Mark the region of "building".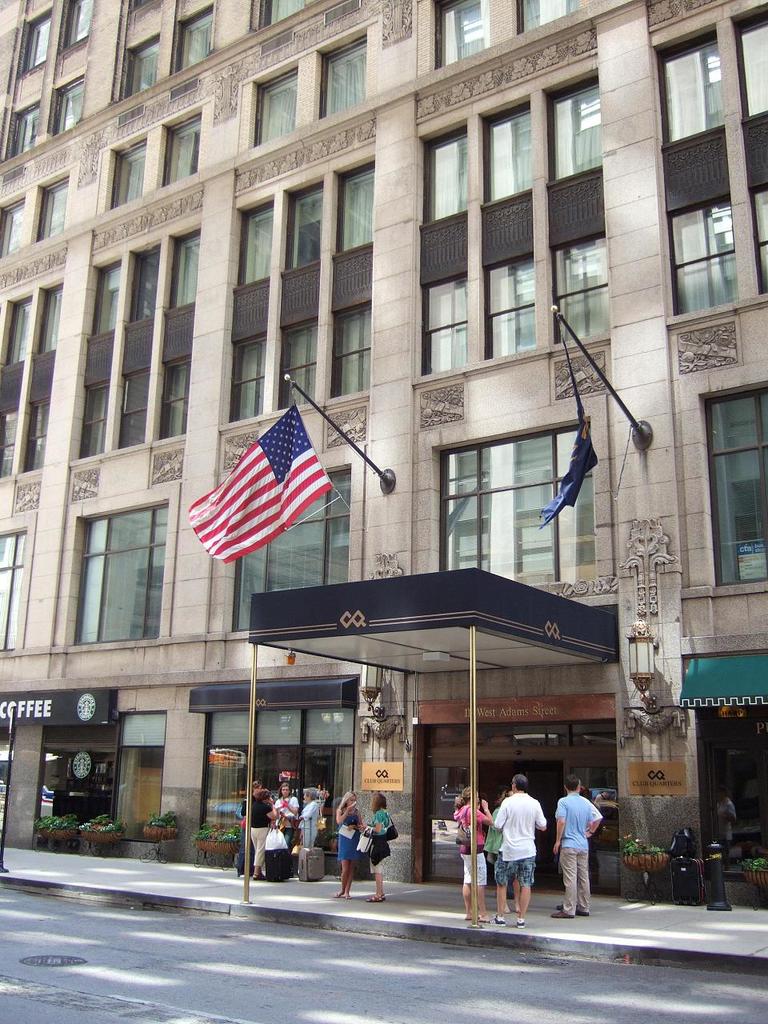
Region: (0, 0, 767, 901).
